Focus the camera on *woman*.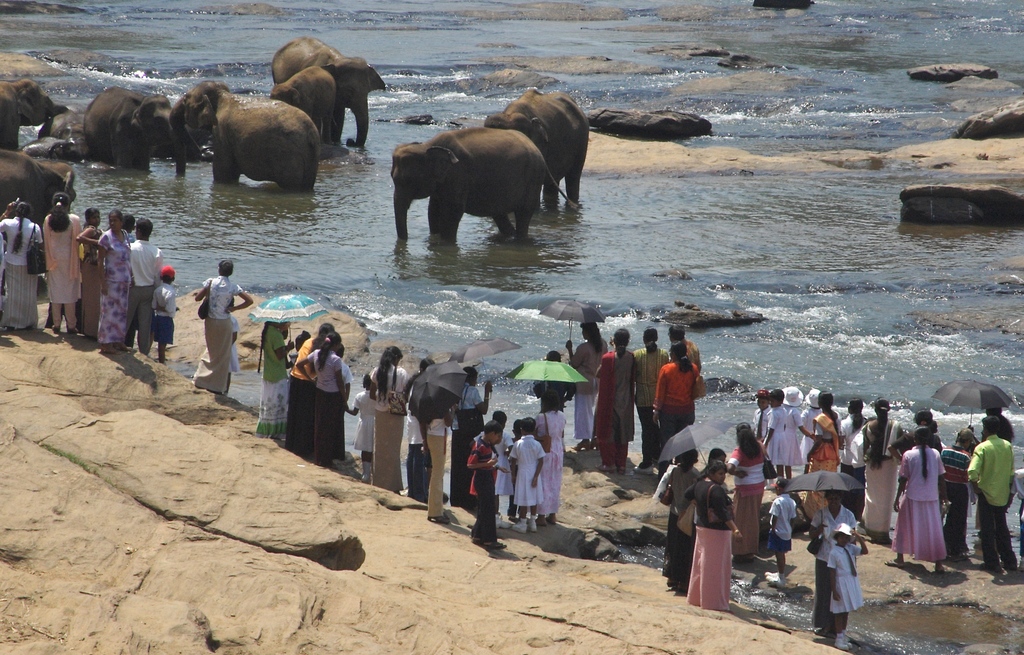
Focus region: 652, 339, 699, 476.
